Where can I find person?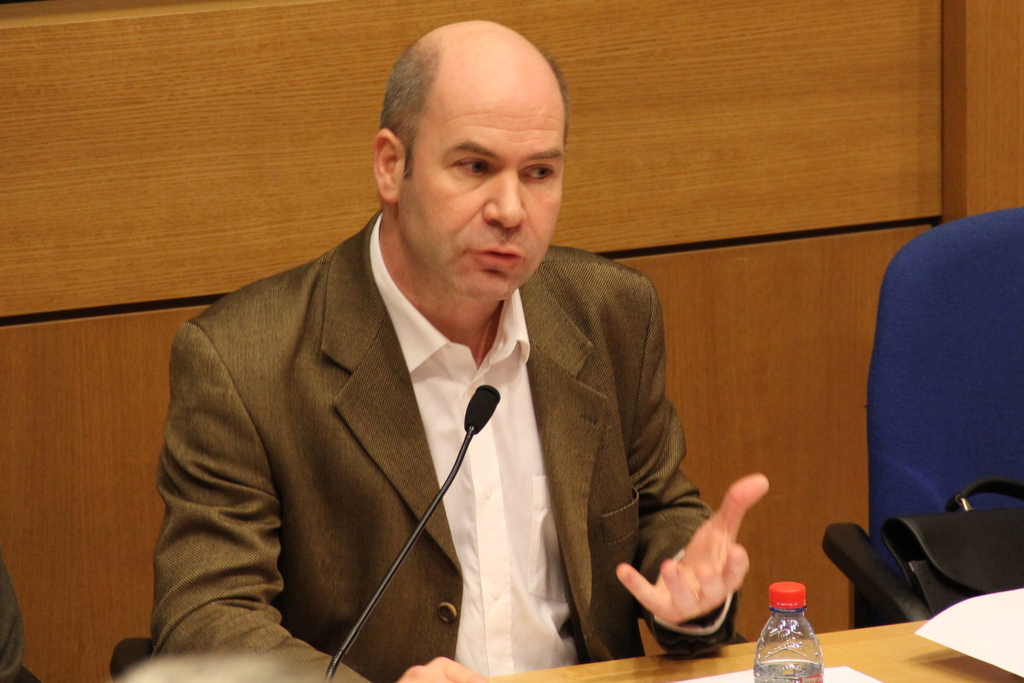
You can find it at [0,557,42,682].
